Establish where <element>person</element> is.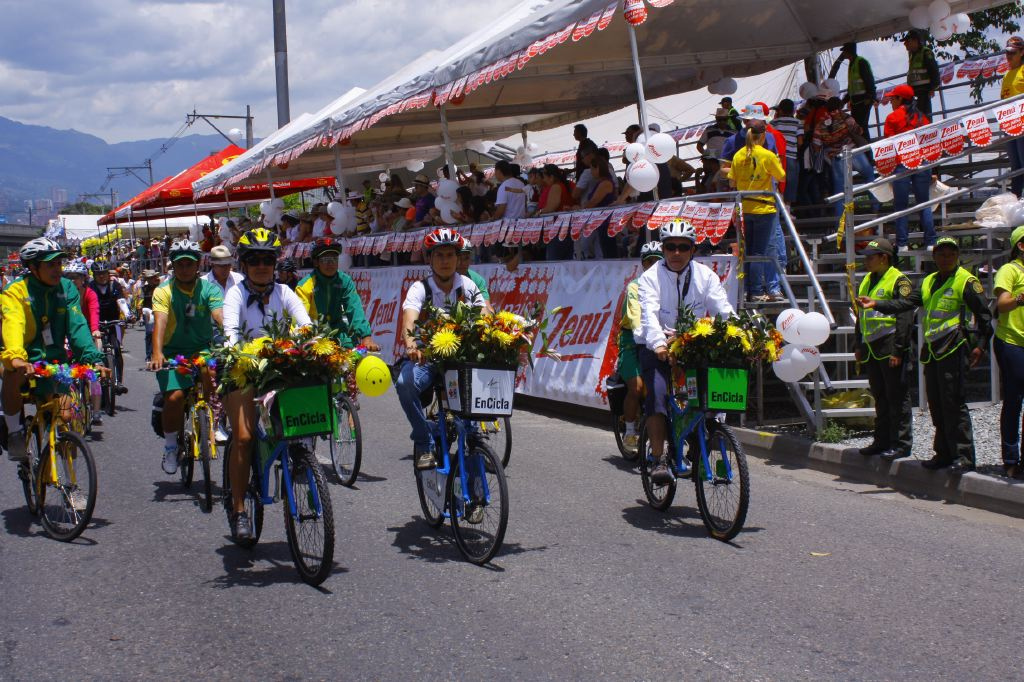
Established at <bbox>297, 238, 377, 436</bbox>.
